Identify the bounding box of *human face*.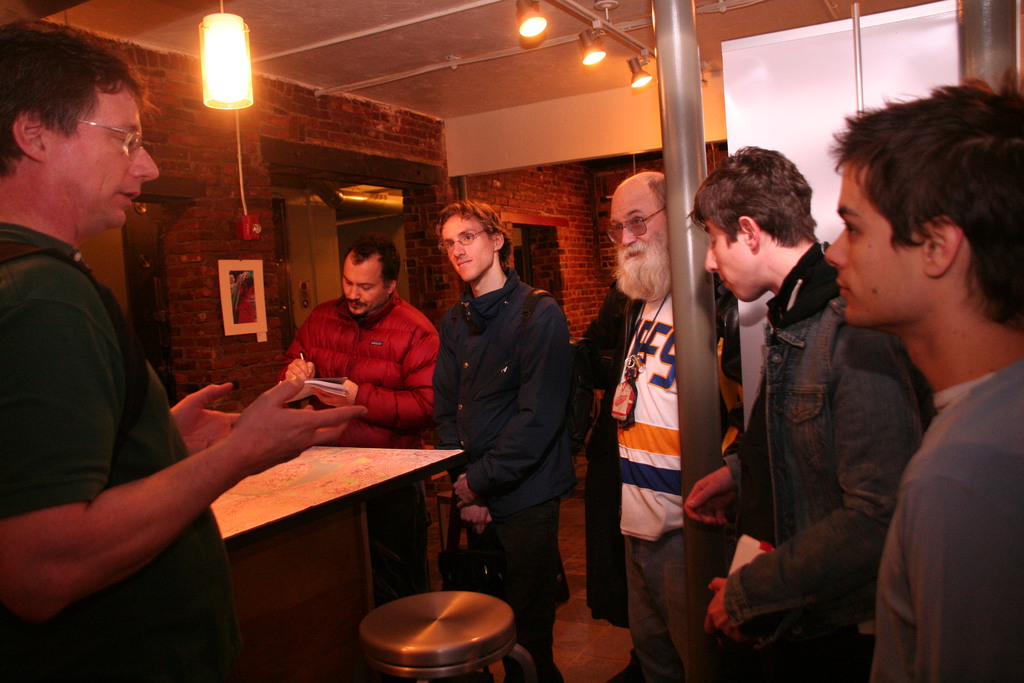
detection(342, 268, 378, 317).
